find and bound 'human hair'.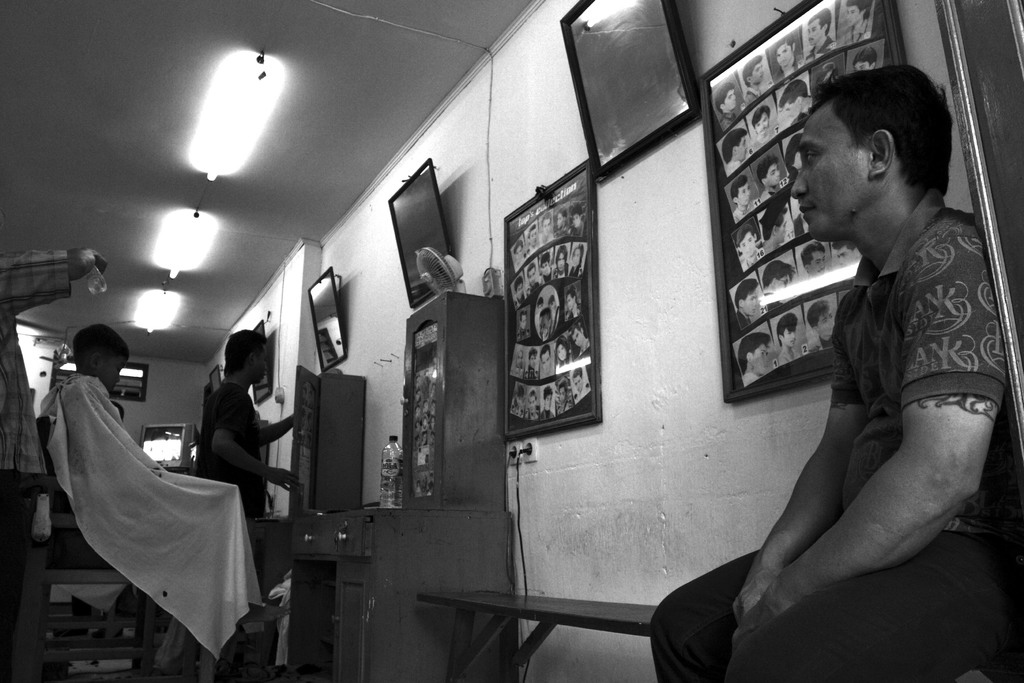
Bound: 750, 104, 769, 126.
